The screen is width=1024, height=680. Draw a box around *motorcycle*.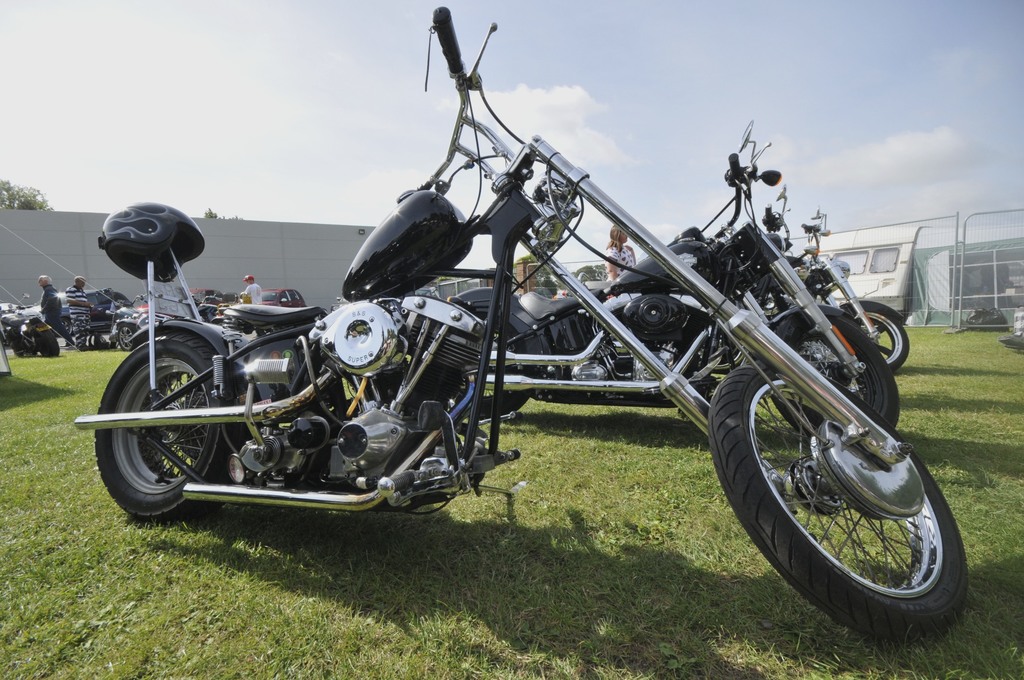
box(104, 302, 163, 350).
